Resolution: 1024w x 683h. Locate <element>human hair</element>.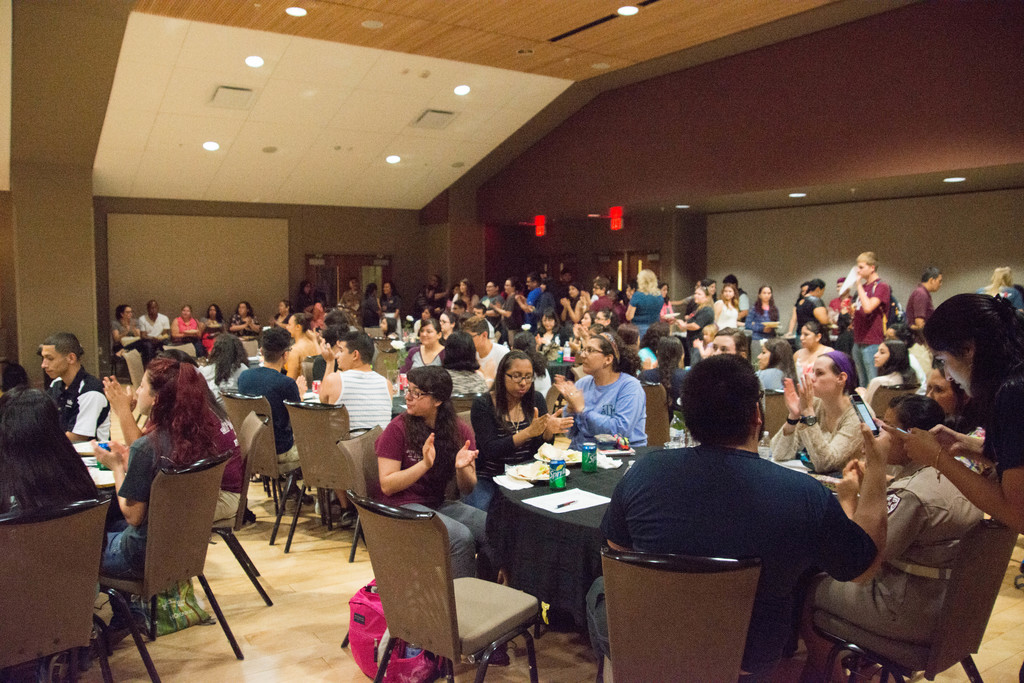
locate(685, 352, 763, 441).
